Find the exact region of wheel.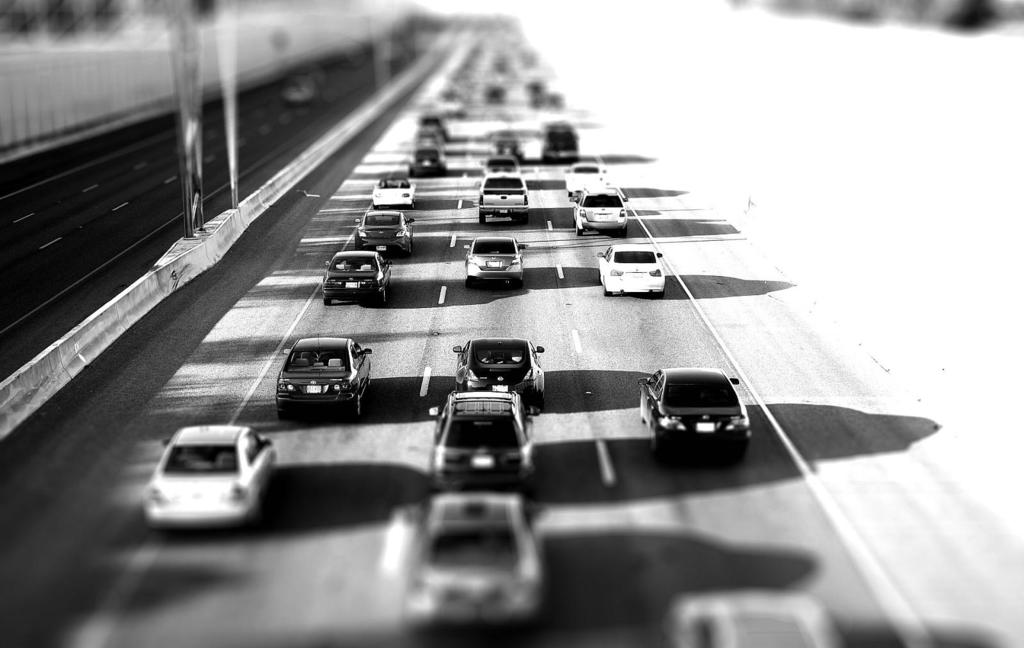
Exact region: bbox=(278, 402, 289, 416).
